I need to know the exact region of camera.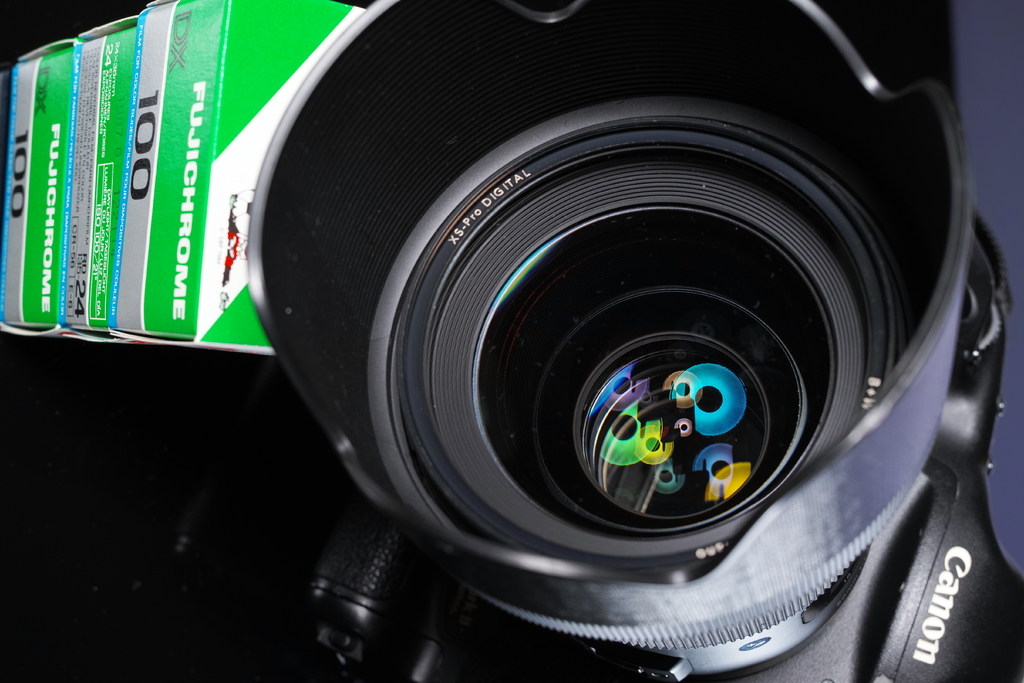
Region: (left=245, top=0, right=1023, bottom=682).
